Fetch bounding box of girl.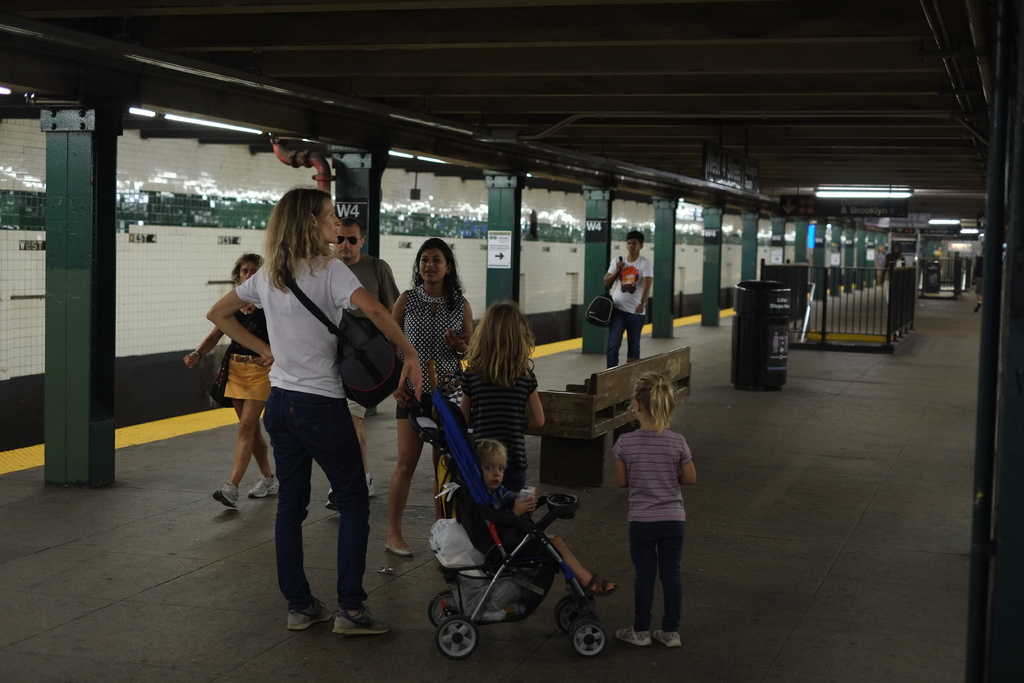
Bbox: left=385, top=235, right=474, bottom=561.
